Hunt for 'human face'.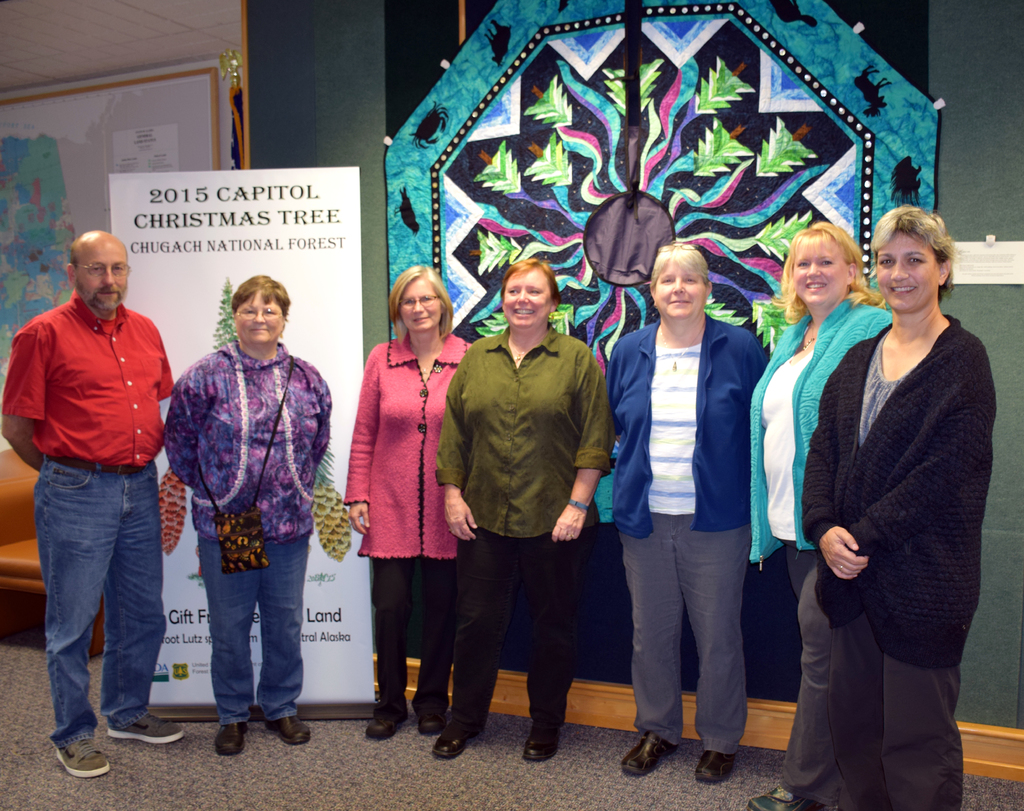
Hunted down at l=870, t=232, r=940, b=313.
